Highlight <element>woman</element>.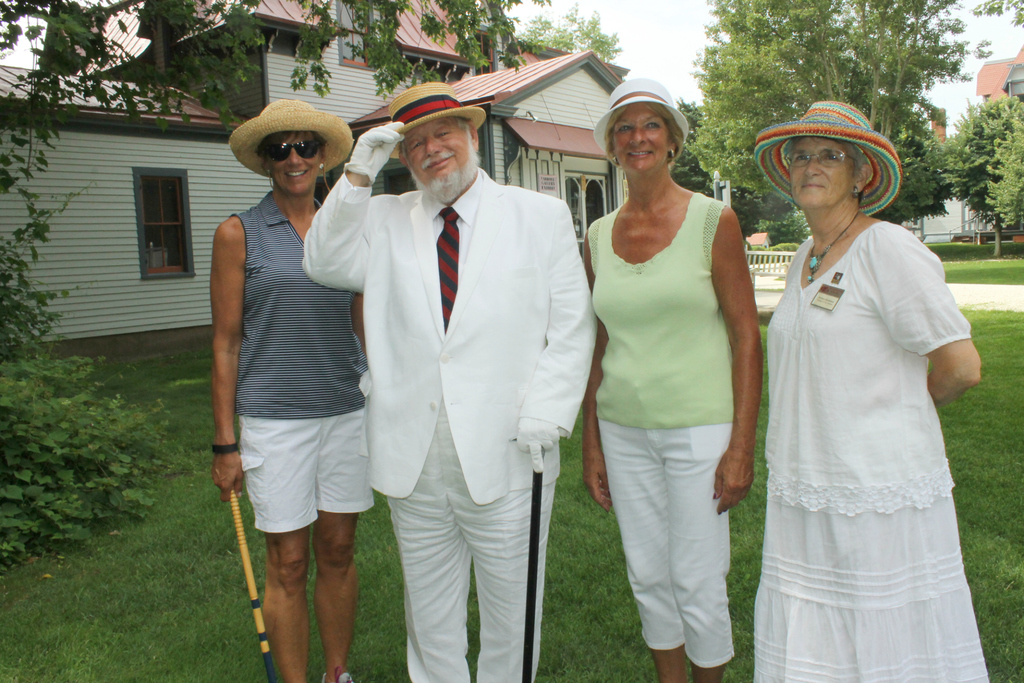
Highlighted region: bbox=[742, 90, 991, 682].
